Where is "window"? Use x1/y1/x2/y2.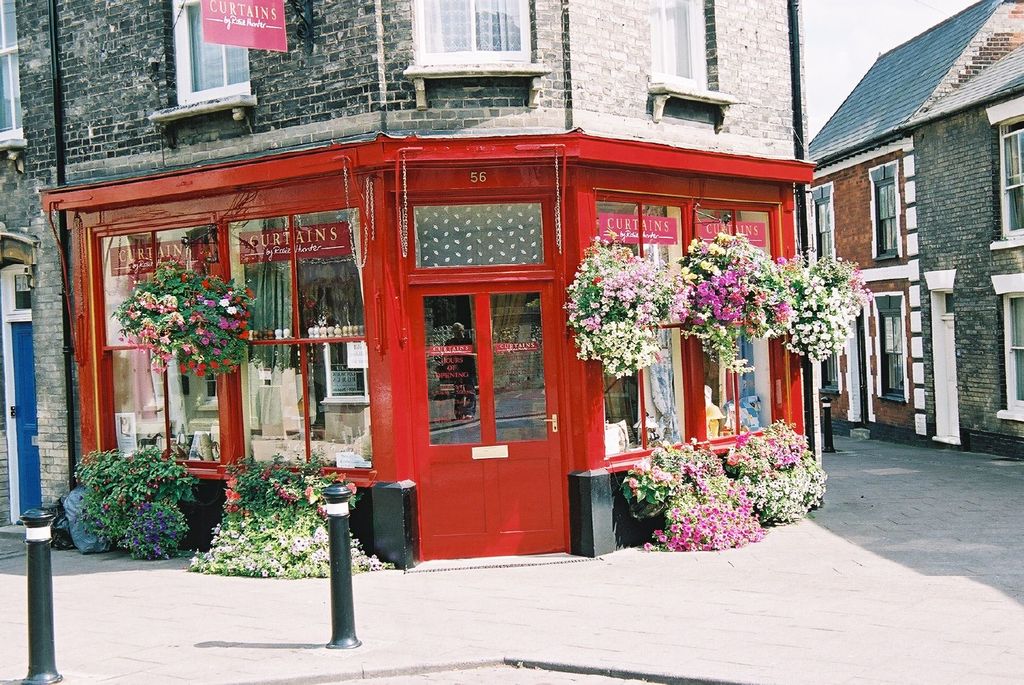
988/266/1023/423.
